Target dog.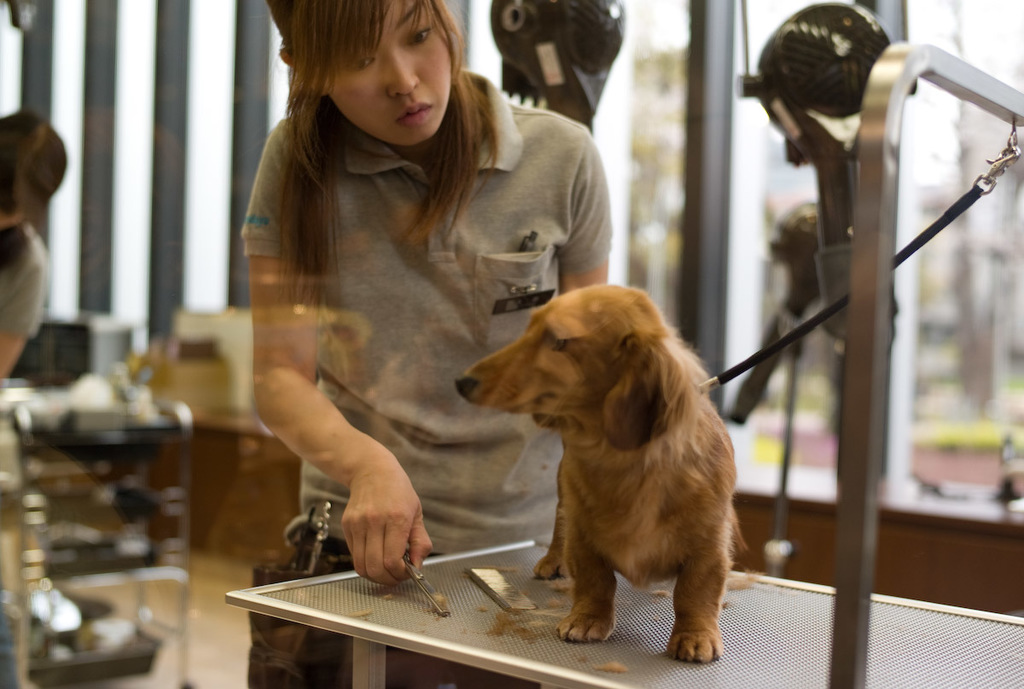
Target region: <bbox>453, 281, 747, 664</bbox>.
